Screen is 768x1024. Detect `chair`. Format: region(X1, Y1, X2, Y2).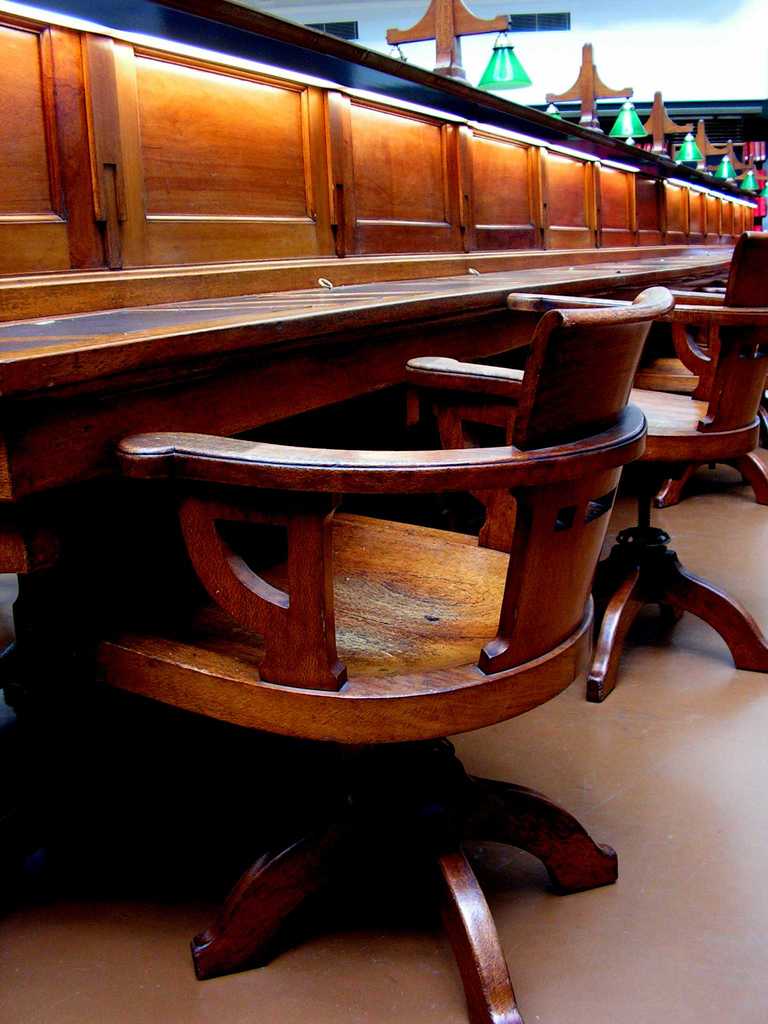
region(84, 300, 675, 1023).
